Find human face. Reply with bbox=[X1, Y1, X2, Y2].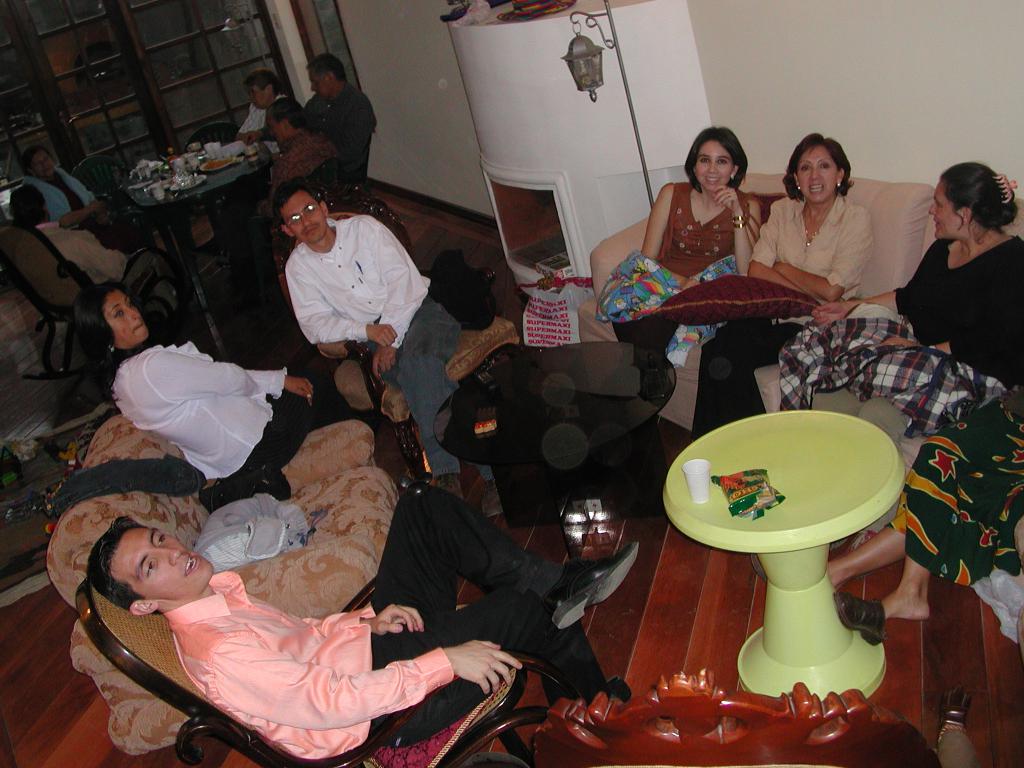
bbox=[111, 291, 142, 342].
